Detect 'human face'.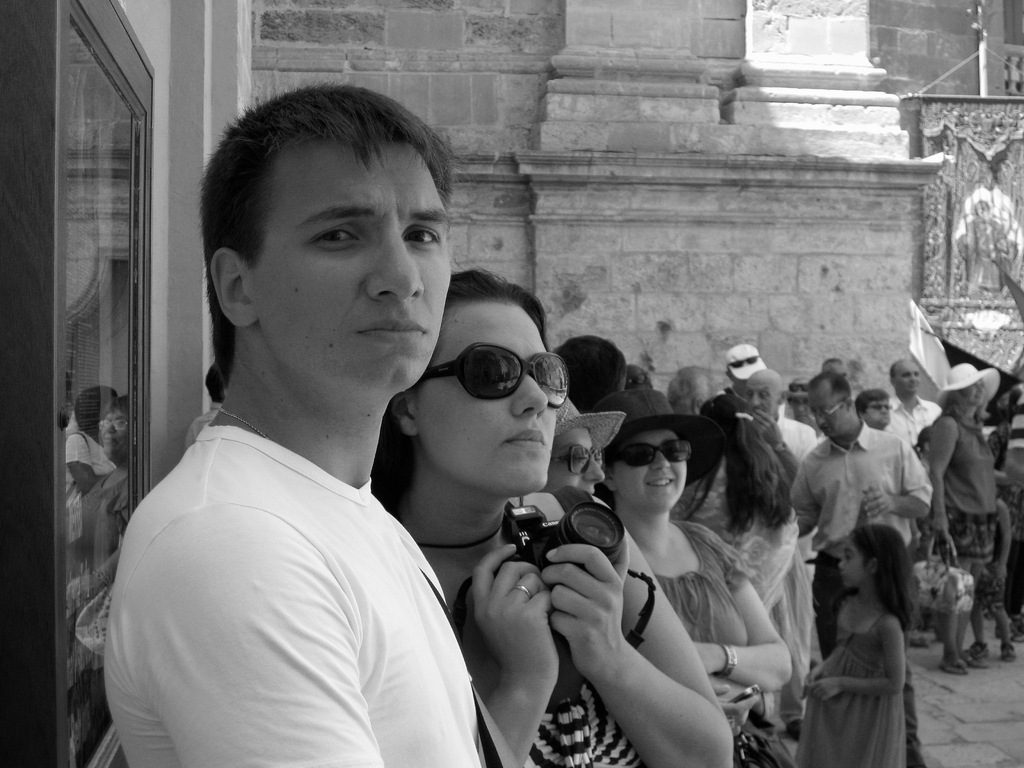
Detected at (x1=749, y1=378, x2=784, y2=416).
